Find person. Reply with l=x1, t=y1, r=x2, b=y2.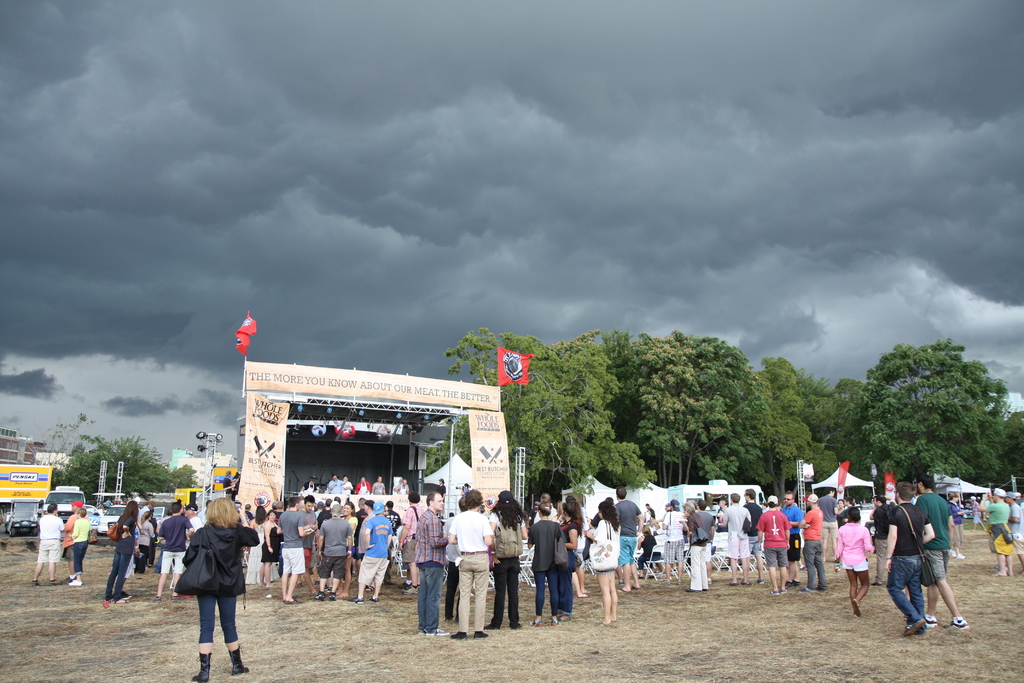
l=104, t=496, r=138, b=602.
